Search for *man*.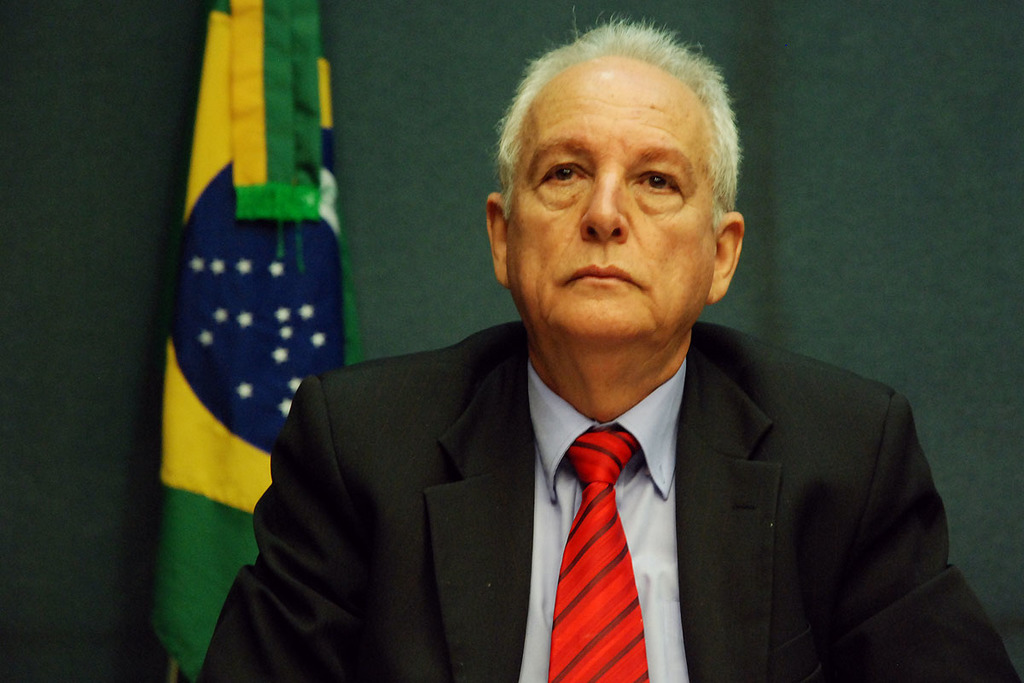
Found at <box>221,52,974,666</box>.
